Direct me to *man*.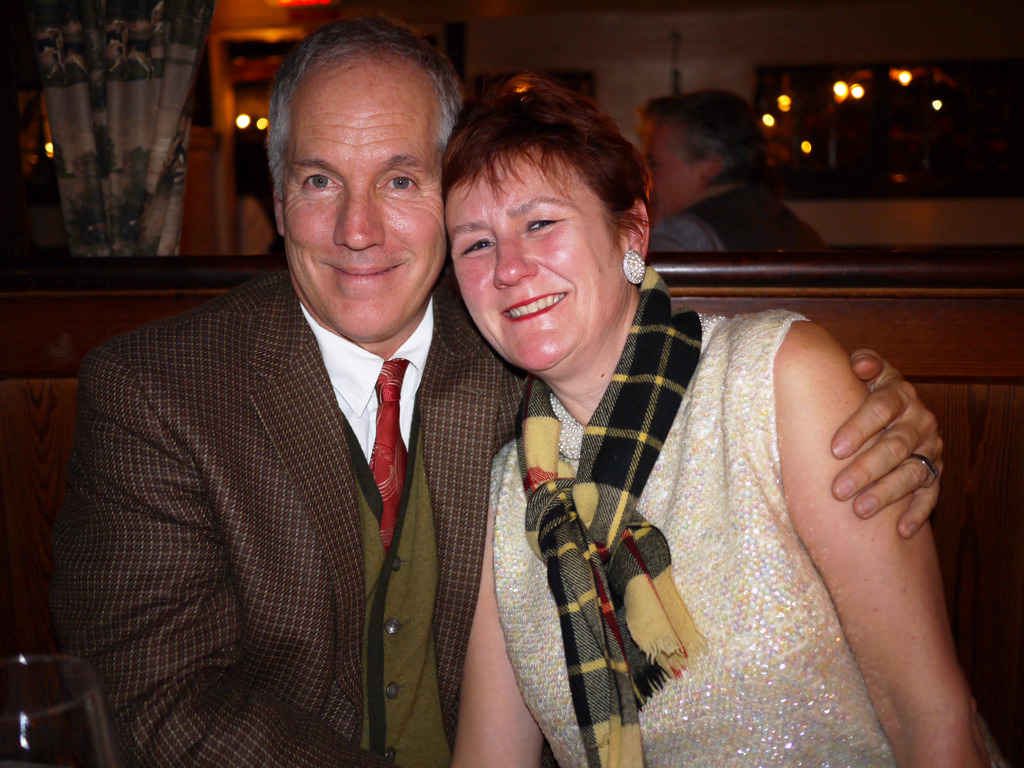
Direction: region(47, 15, 941, 767).
